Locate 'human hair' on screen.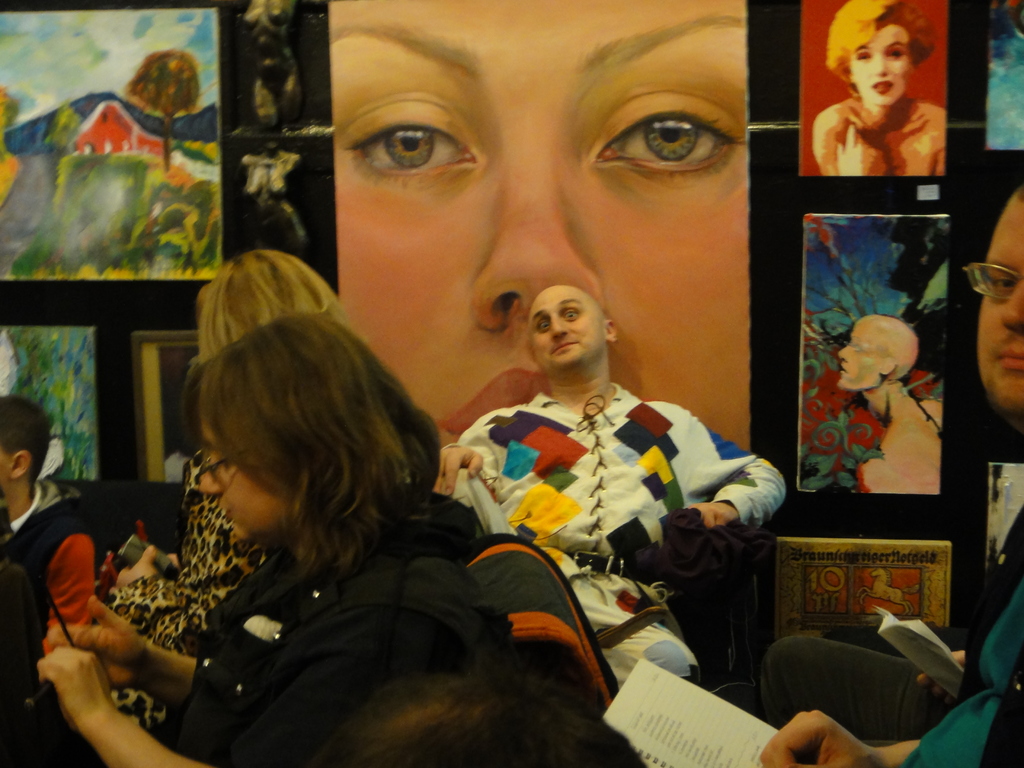
On screen at box(167, 308, 424, 589).
